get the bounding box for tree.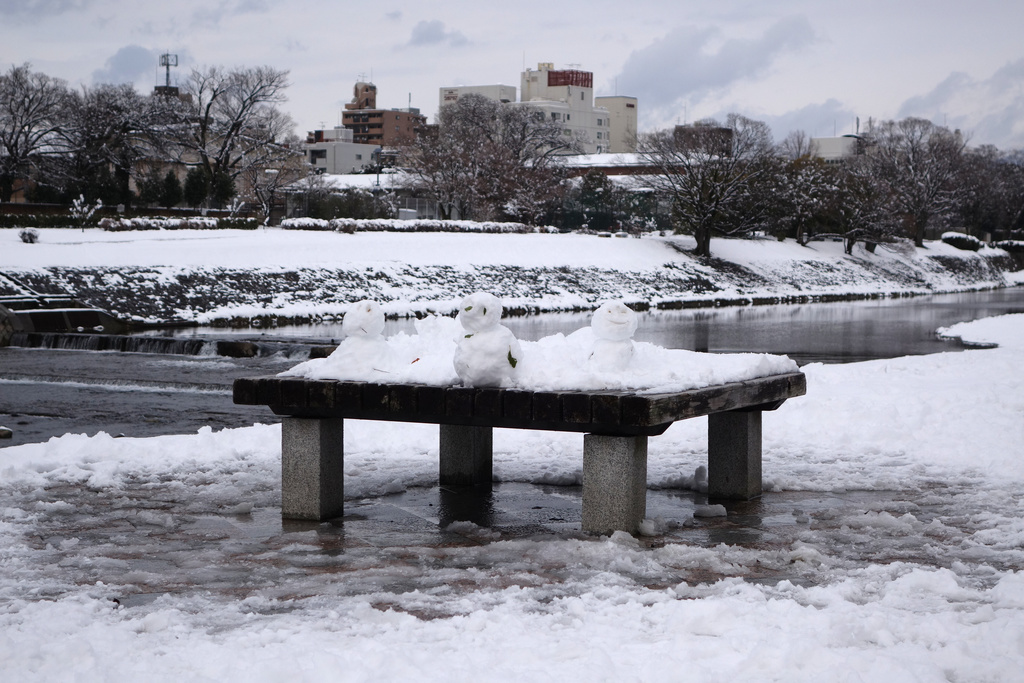
crop(383, 95, 595, 224).
